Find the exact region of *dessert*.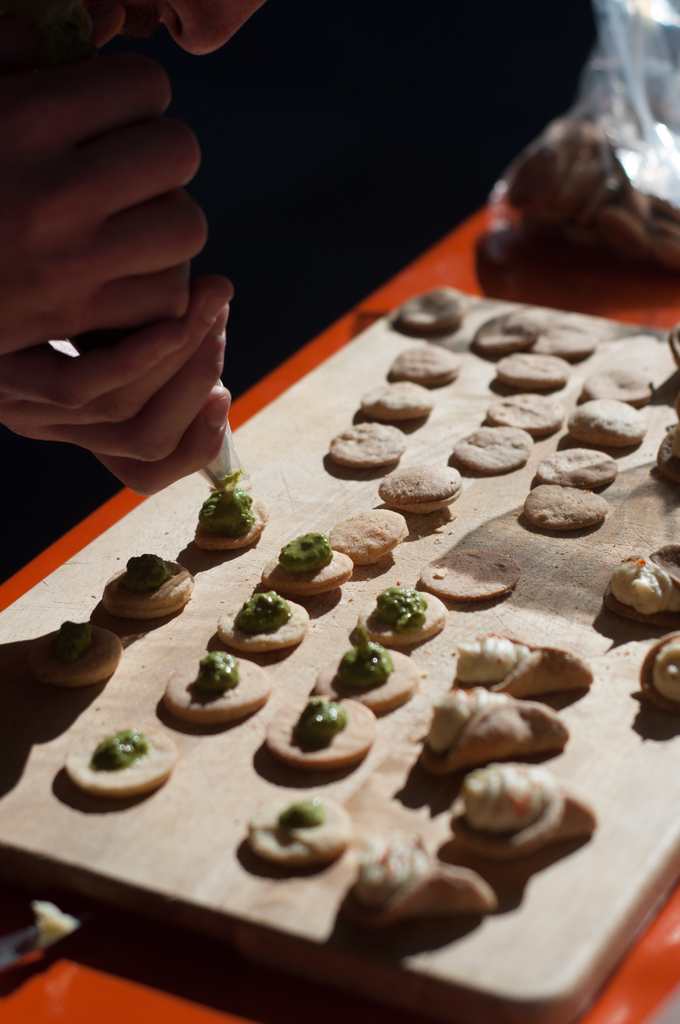
Exact region: bbox=(194, 483, 259, 542).
